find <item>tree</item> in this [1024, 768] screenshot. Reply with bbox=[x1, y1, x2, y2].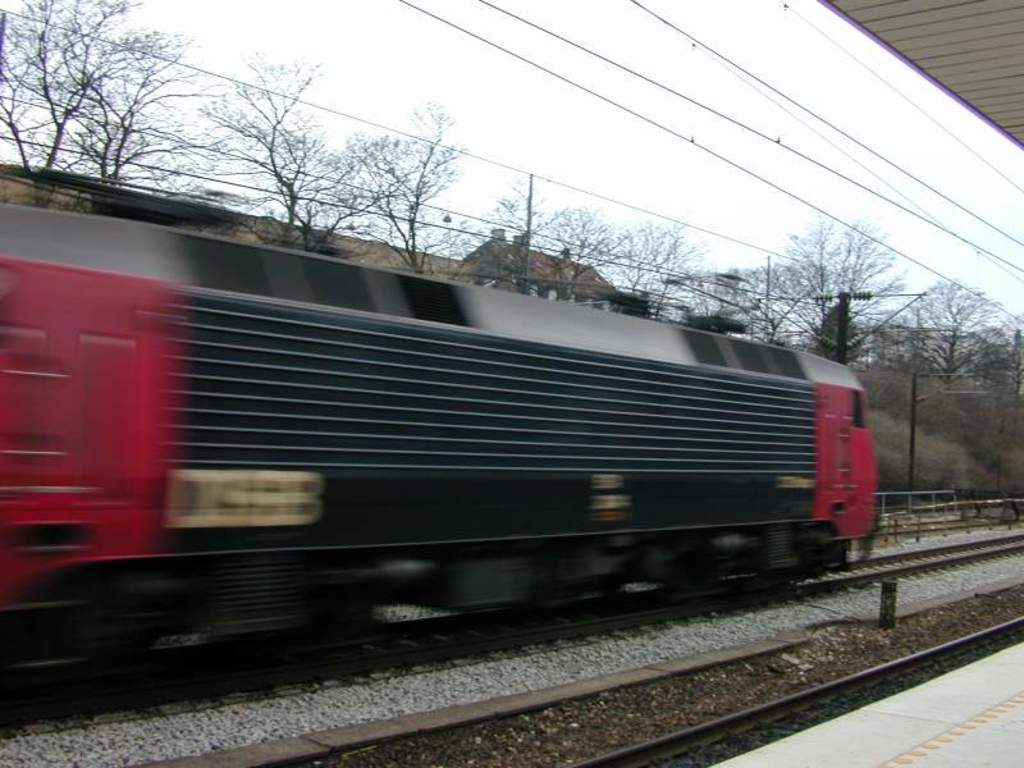
bbox=[991, 319, 1023, 390].
